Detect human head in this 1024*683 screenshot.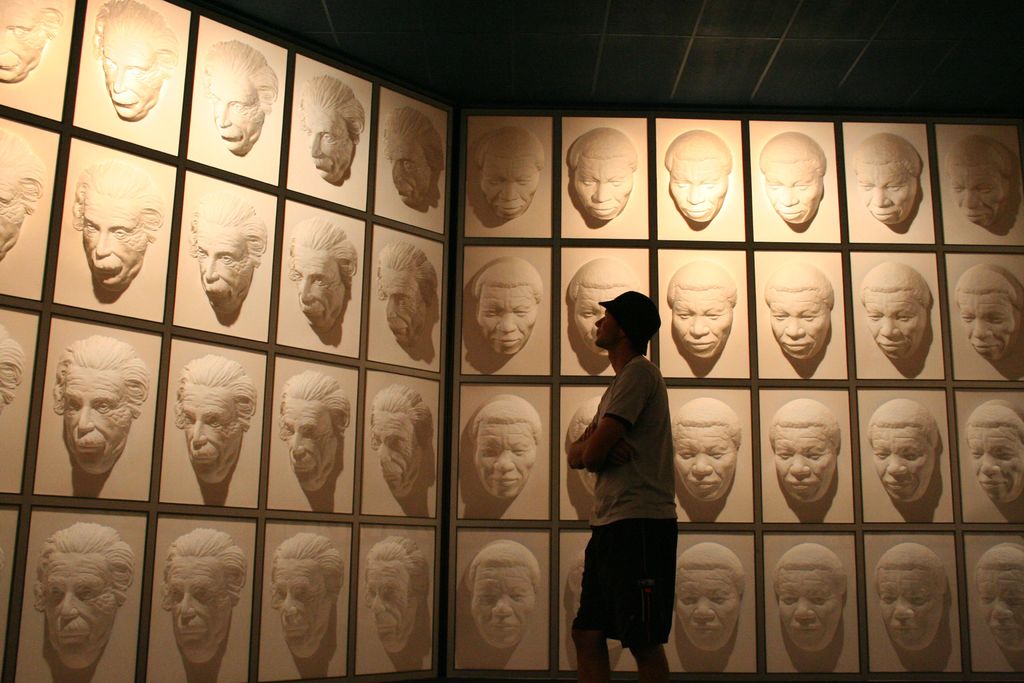
Detection: (left=770, top=397, right=844, bottom=506).
